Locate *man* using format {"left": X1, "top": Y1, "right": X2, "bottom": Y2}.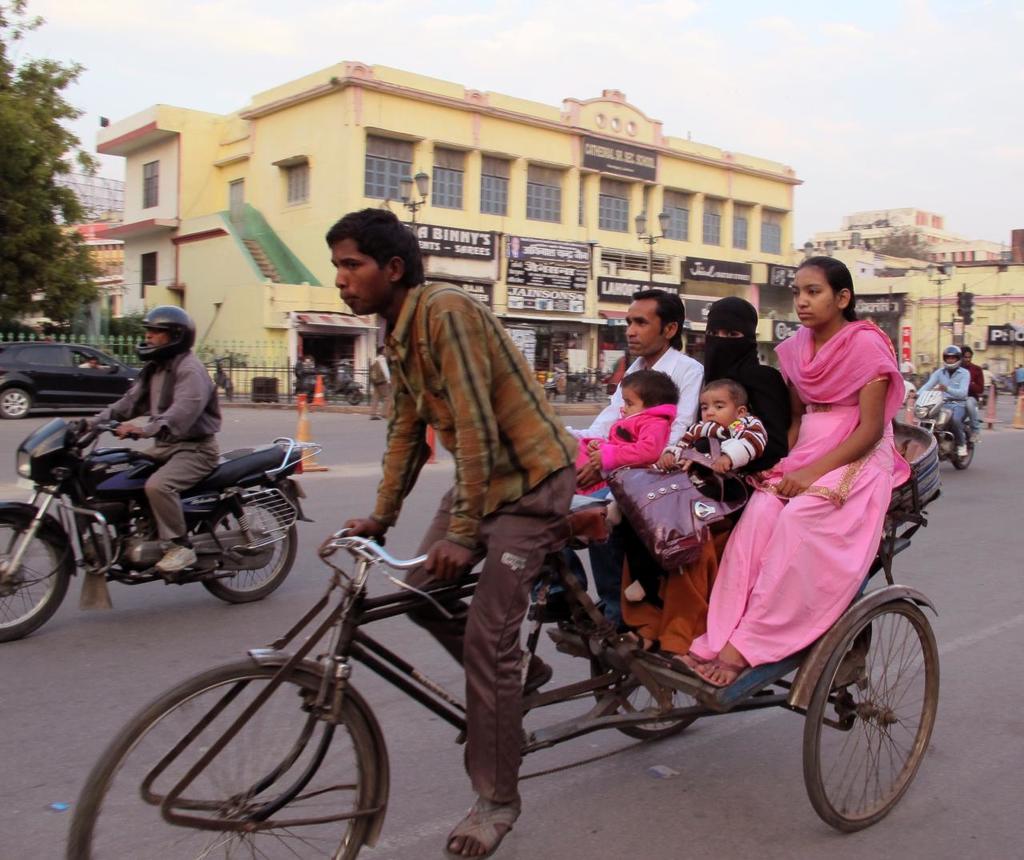
{"left": 563, "top": 286, "right": 706, "bottom": 654}.
